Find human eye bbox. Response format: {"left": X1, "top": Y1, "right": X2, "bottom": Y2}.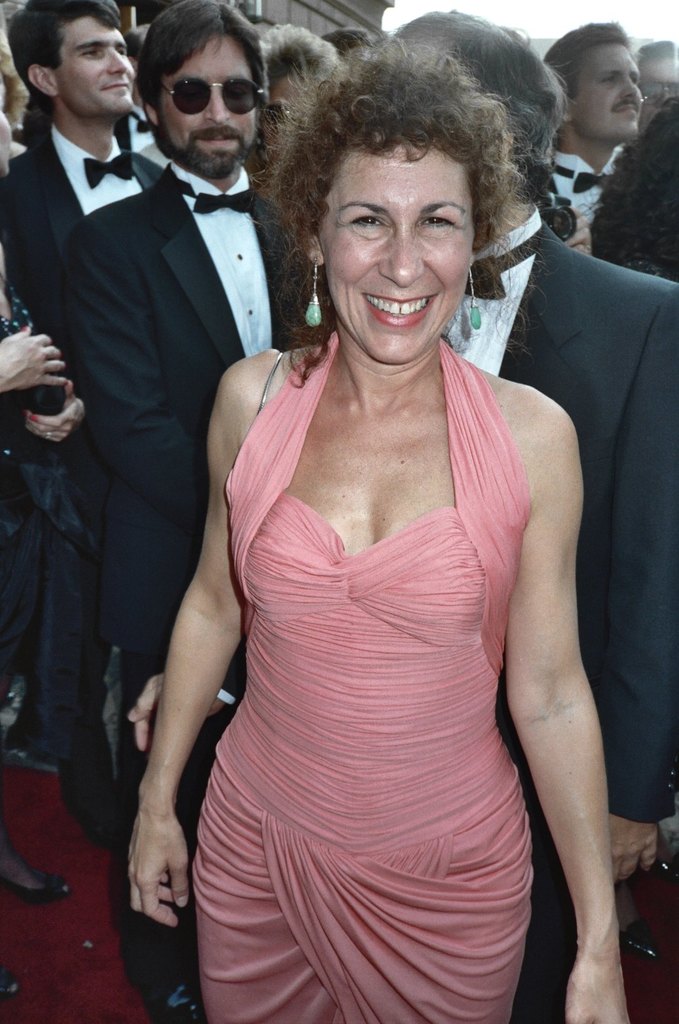
{"left": 80, "top": 48, "right": 101, "bottom": 61}.
